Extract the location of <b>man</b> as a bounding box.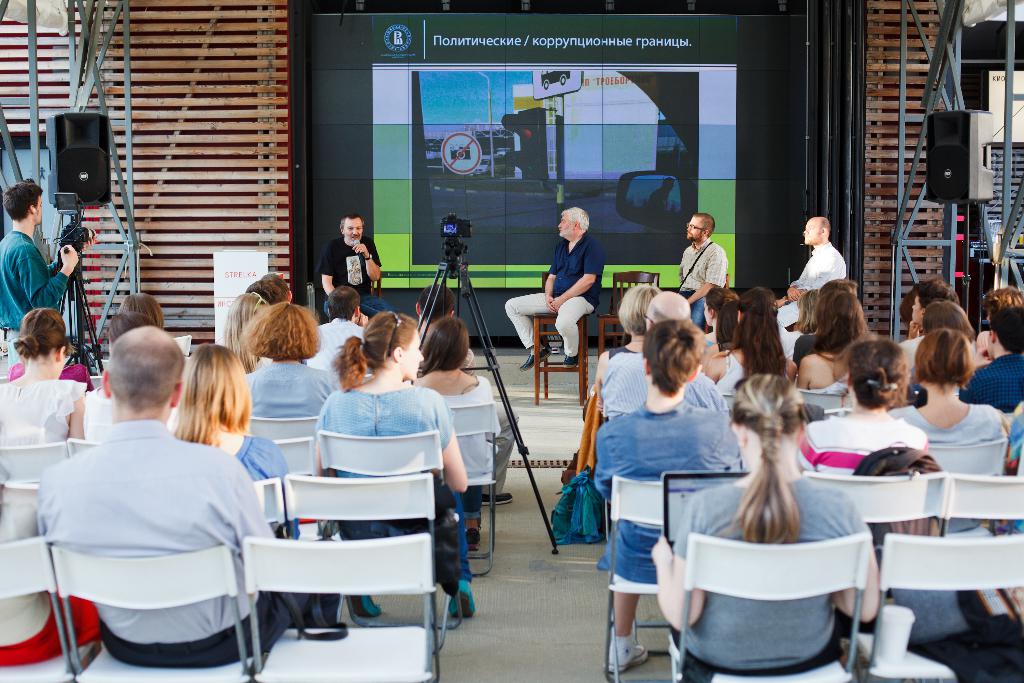
{"x1": 675, "y1": 214, "x2": 728, "y2": 323}.
